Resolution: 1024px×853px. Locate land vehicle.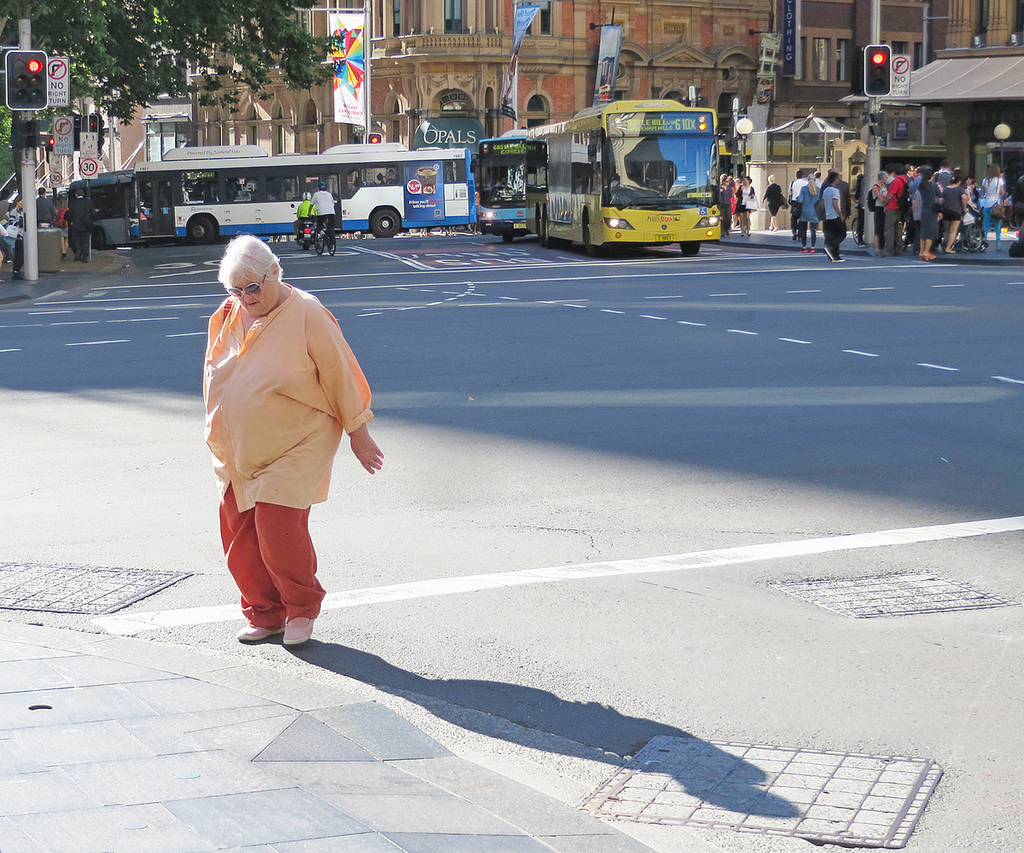
left=285, top=197, right=319, bottom=252.
